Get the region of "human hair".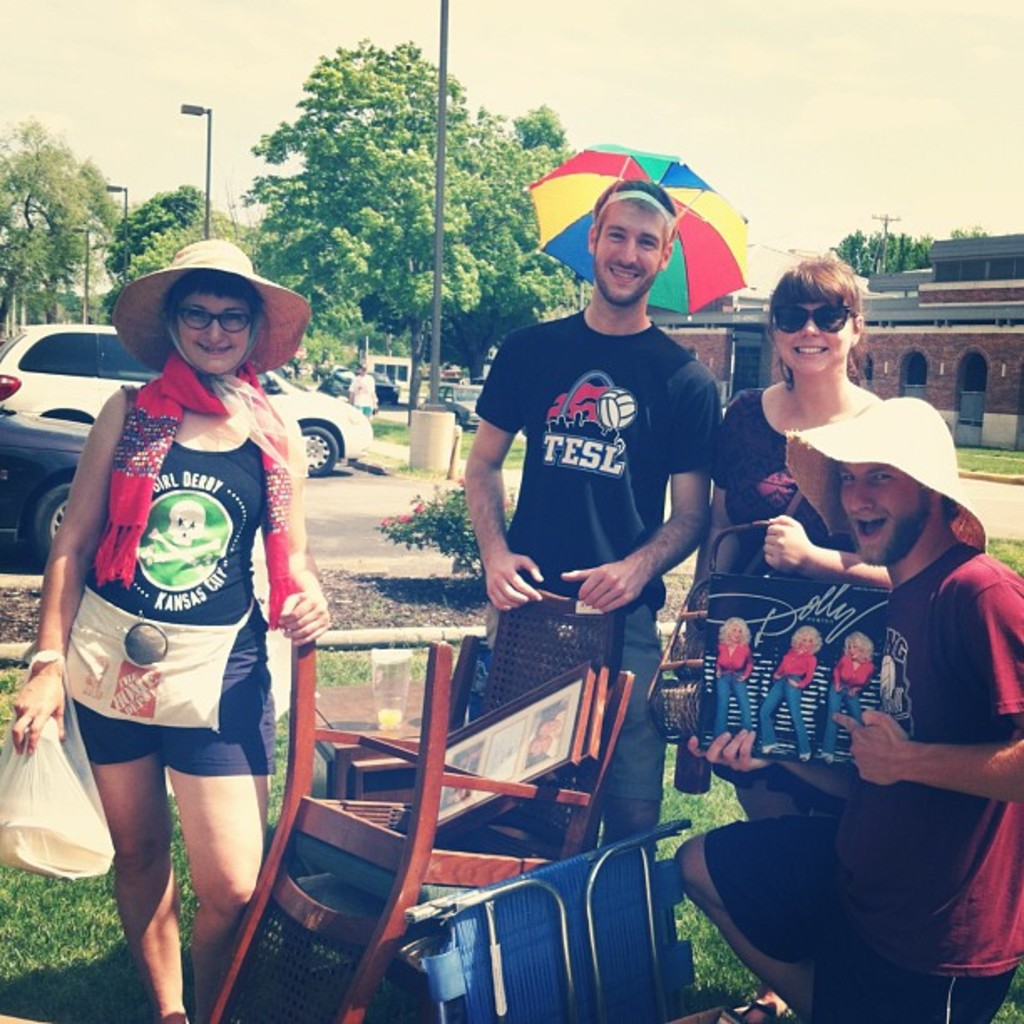
169,268,268,340.
